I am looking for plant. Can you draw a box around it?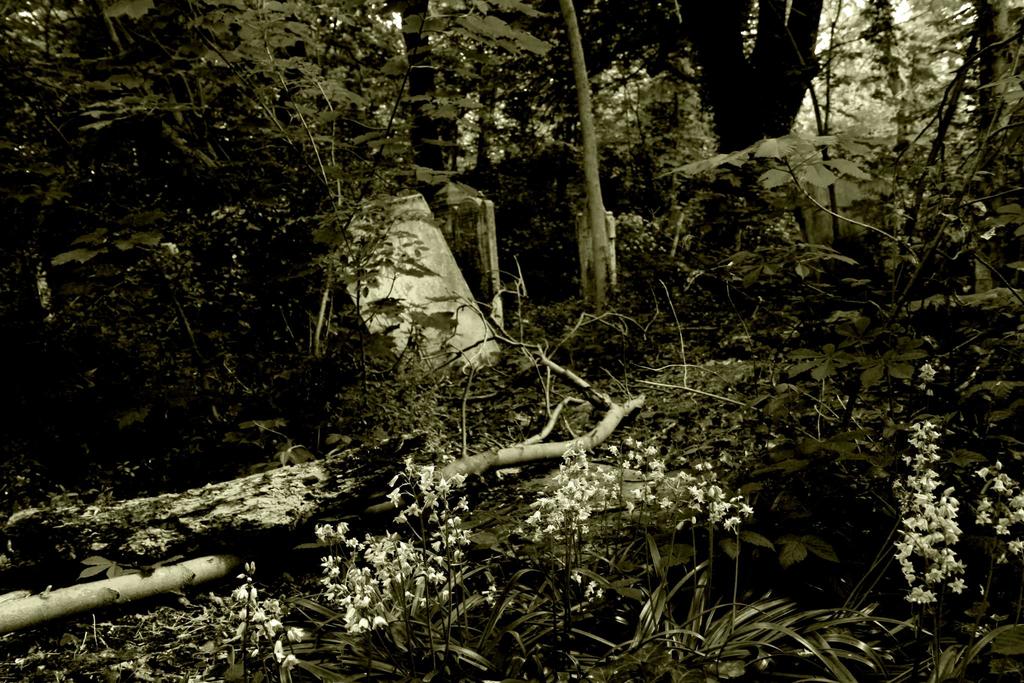
Sure, the bounding box is (210, 561, 305, 682).
